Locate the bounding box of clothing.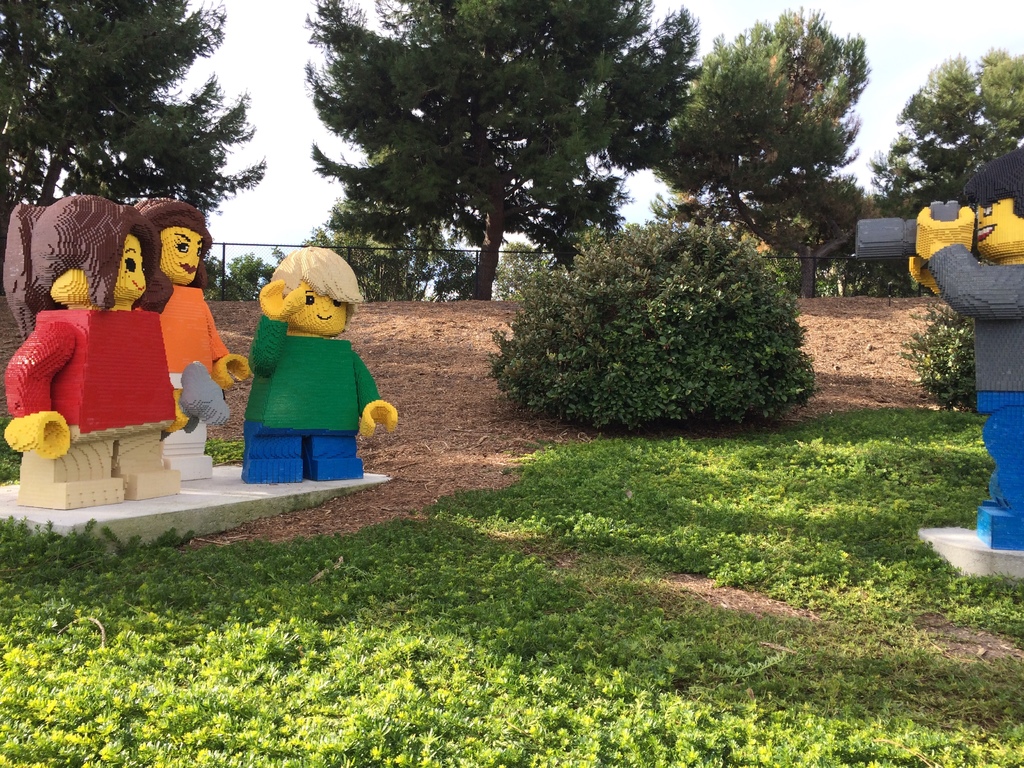
Bounding box: <box>242,312,381,433</box>.
